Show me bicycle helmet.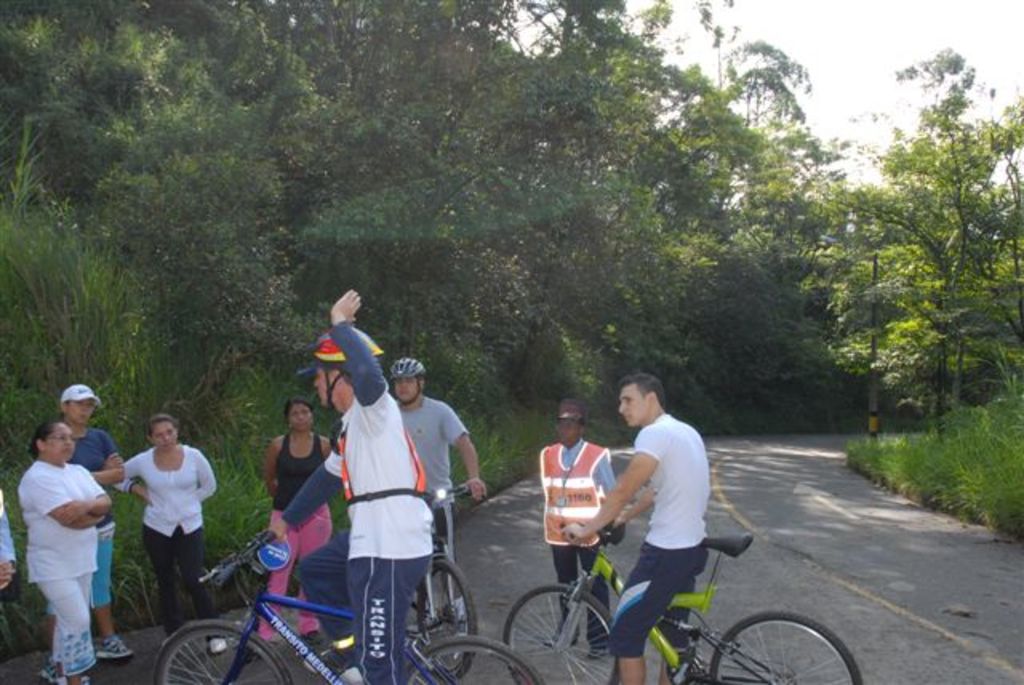
bicycle helmet is here: bbox=[315, 330, 386, 362].
